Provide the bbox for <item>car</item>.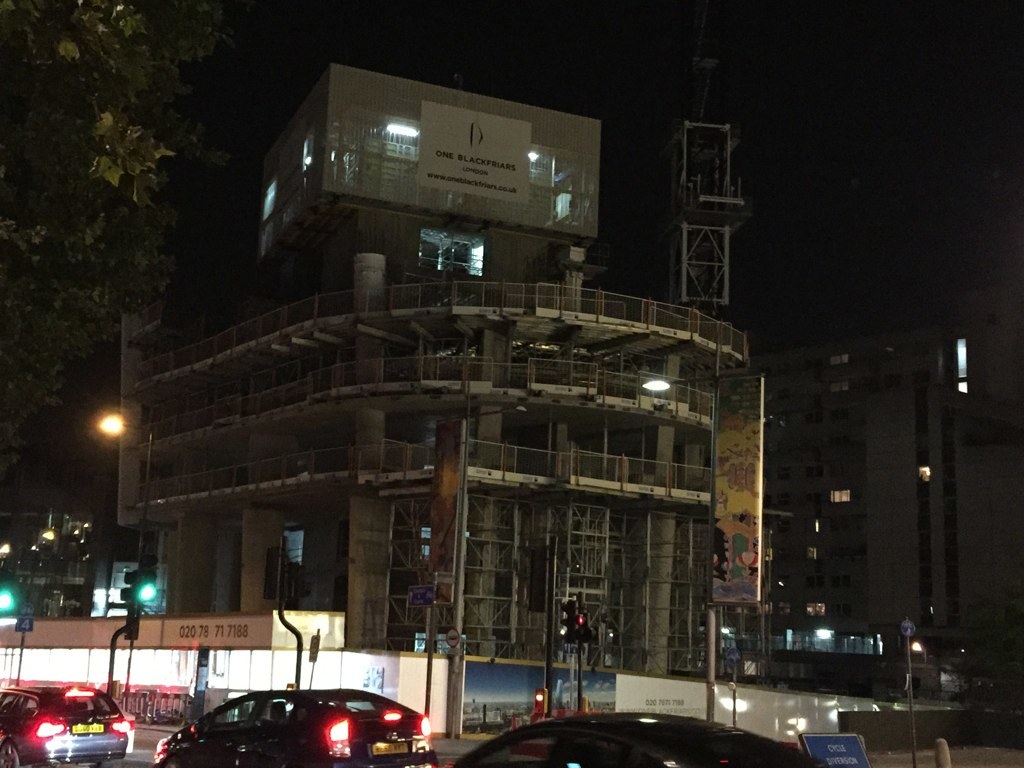
pyautogui.locateOnScreen(0, 686, 127, 766).
